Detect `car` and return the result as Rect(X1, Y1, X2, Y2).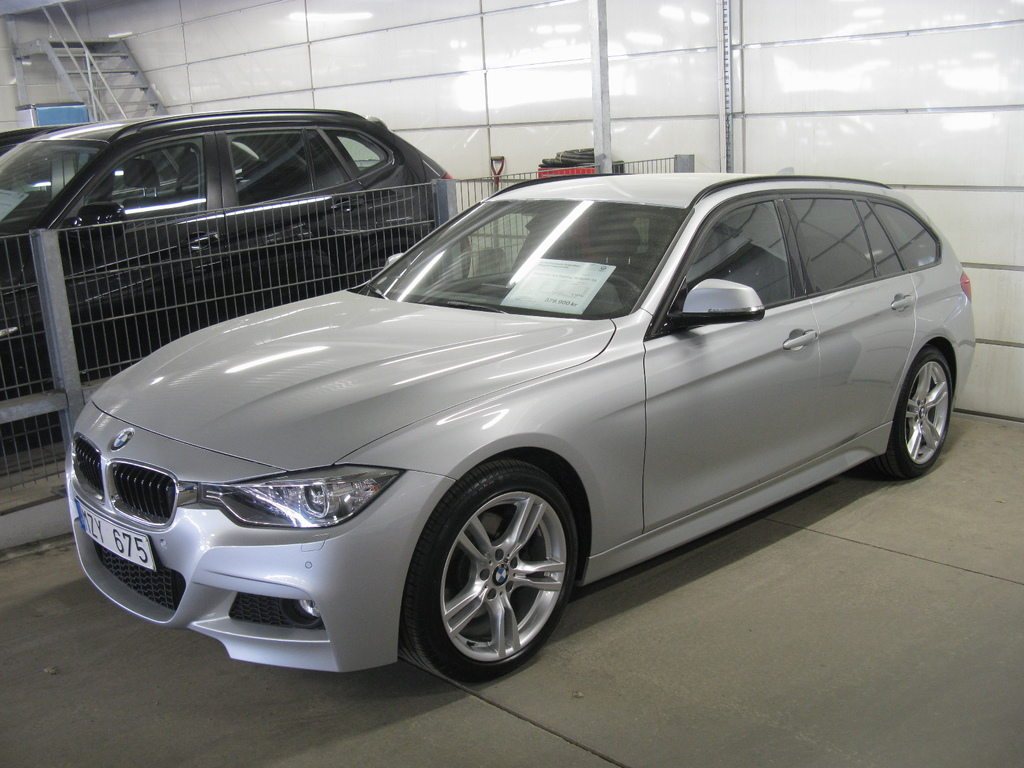
Rect(65, 170, 976, 682).
